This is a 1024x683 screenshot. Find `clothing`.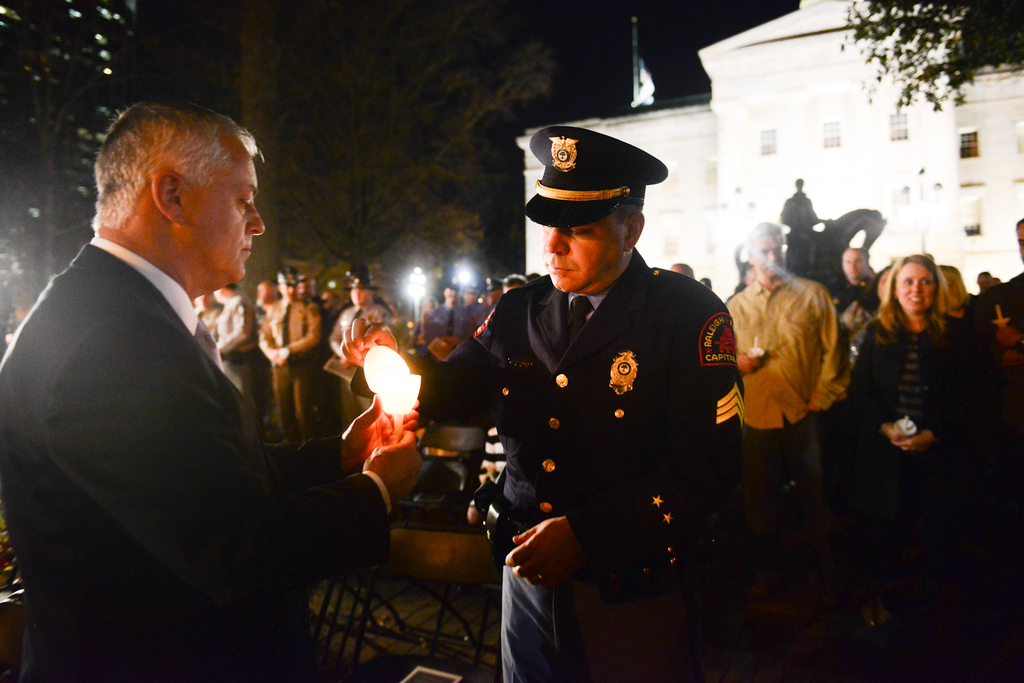
Bounding box: (left=414, top=290, right=438, bottom=356).
